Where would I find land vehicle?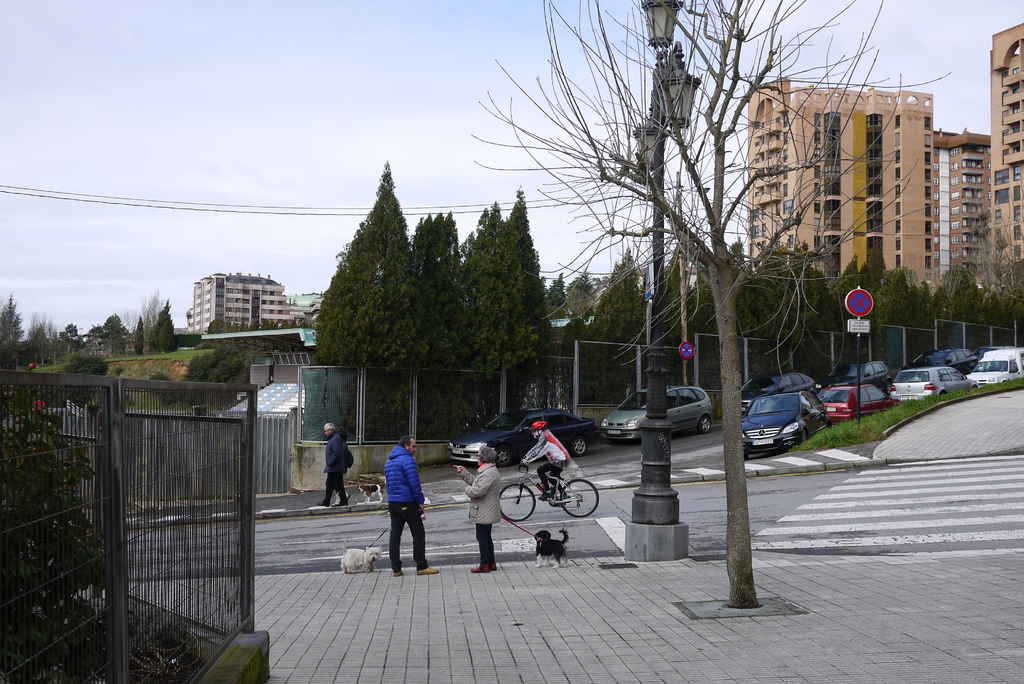
At Rect(607, 390, 710, 439).
